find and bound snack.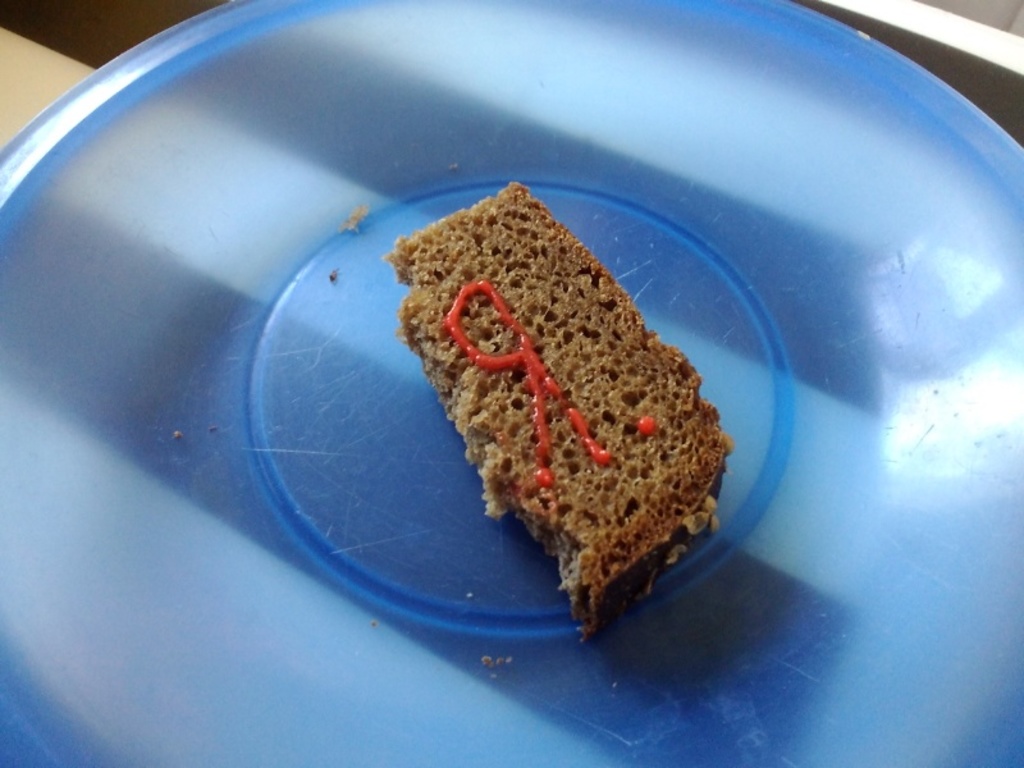
Bound: BBox(387, 182, 742, 644).
